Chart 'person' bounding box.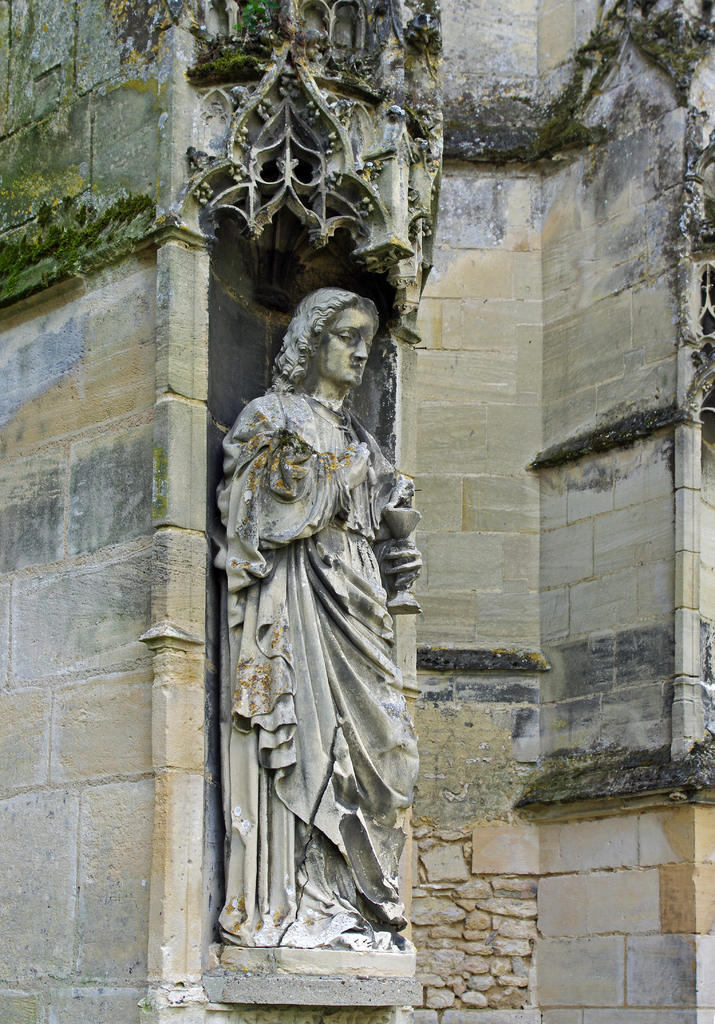
Charted: x1=211 y1=284 x2=437 y2=987.
